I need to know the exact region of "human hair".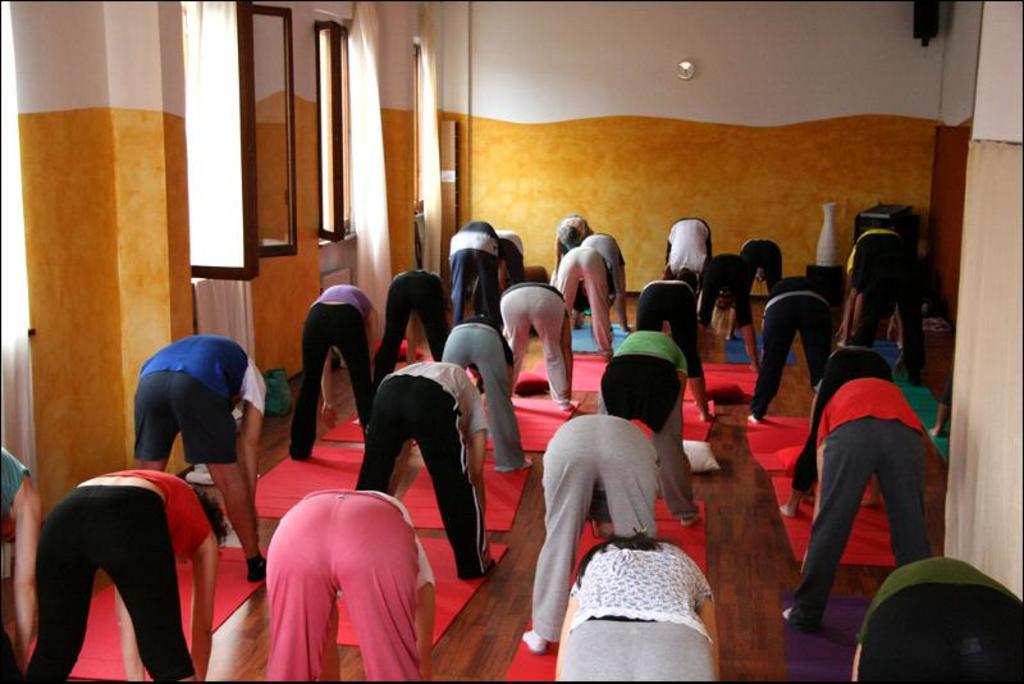
Region: box=[570, 519, 664, 592].
